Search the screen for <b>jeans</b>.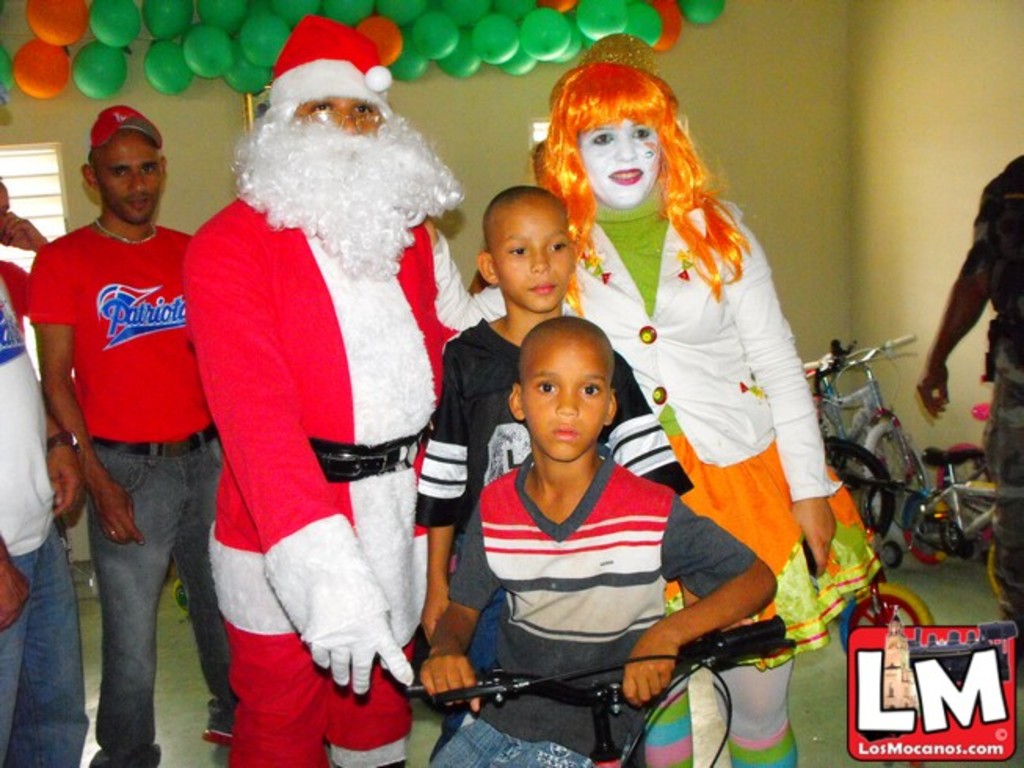
Found at x1=430, y1=721, x2=596, y2=766.
